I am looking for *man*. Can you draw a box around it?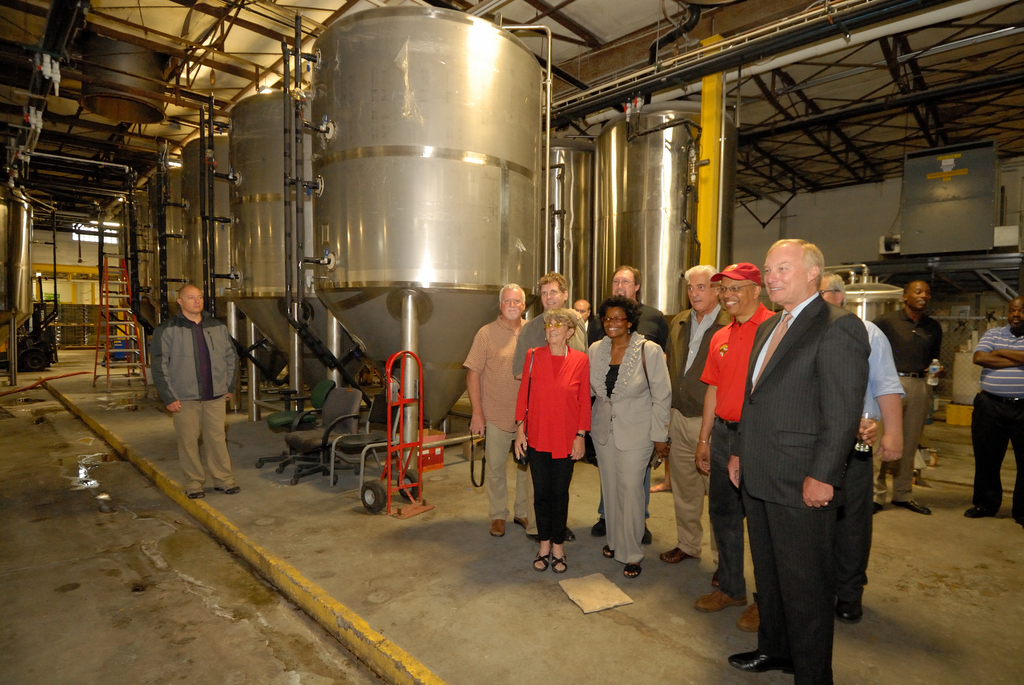
Sure, the bounding box is 461, 284, 535, 536.
